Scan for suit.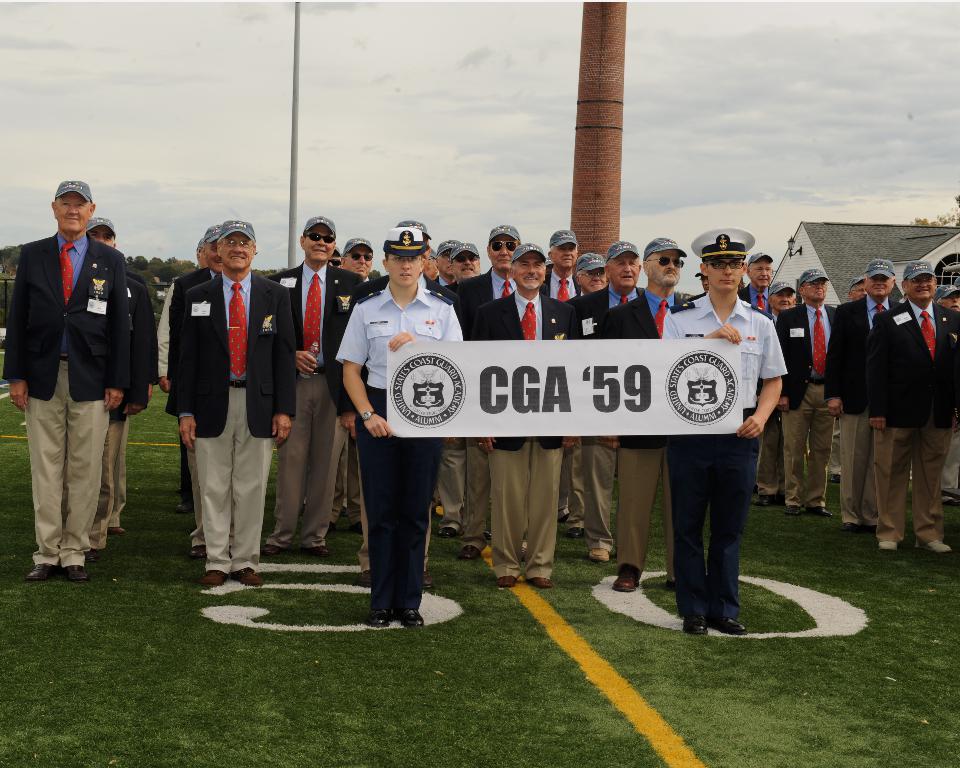
Scan result: region(588, 288, 682, 585).
